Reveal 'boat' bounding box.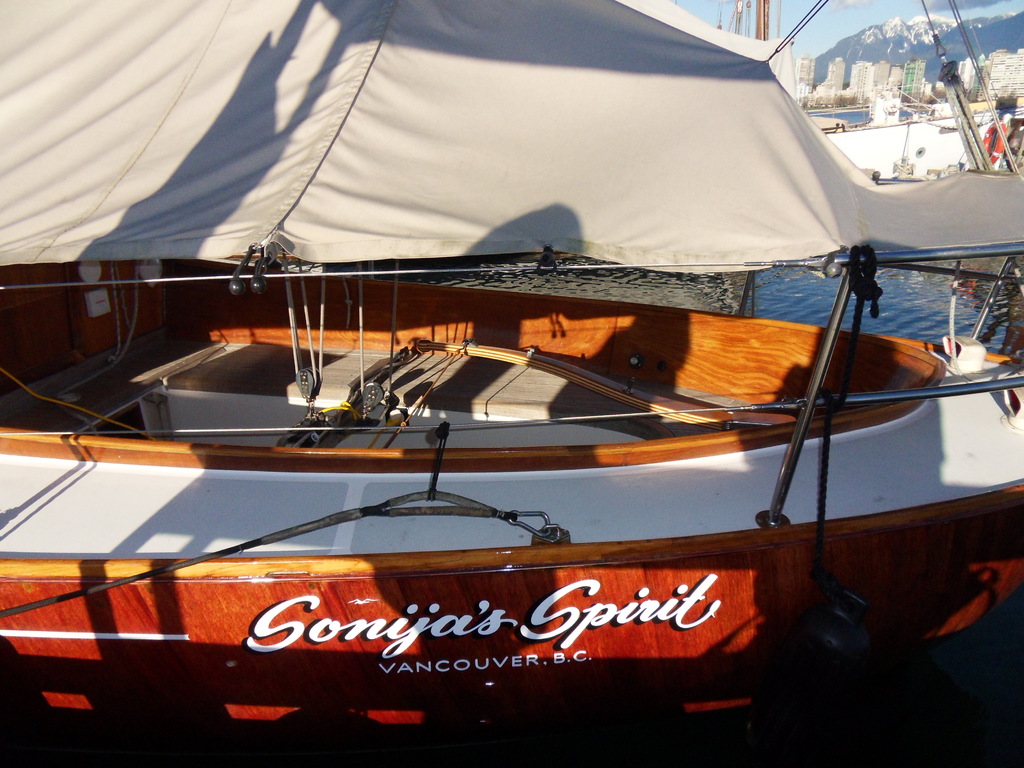
Revealed: [left=39, top=0, right=1023, bottom=744].
